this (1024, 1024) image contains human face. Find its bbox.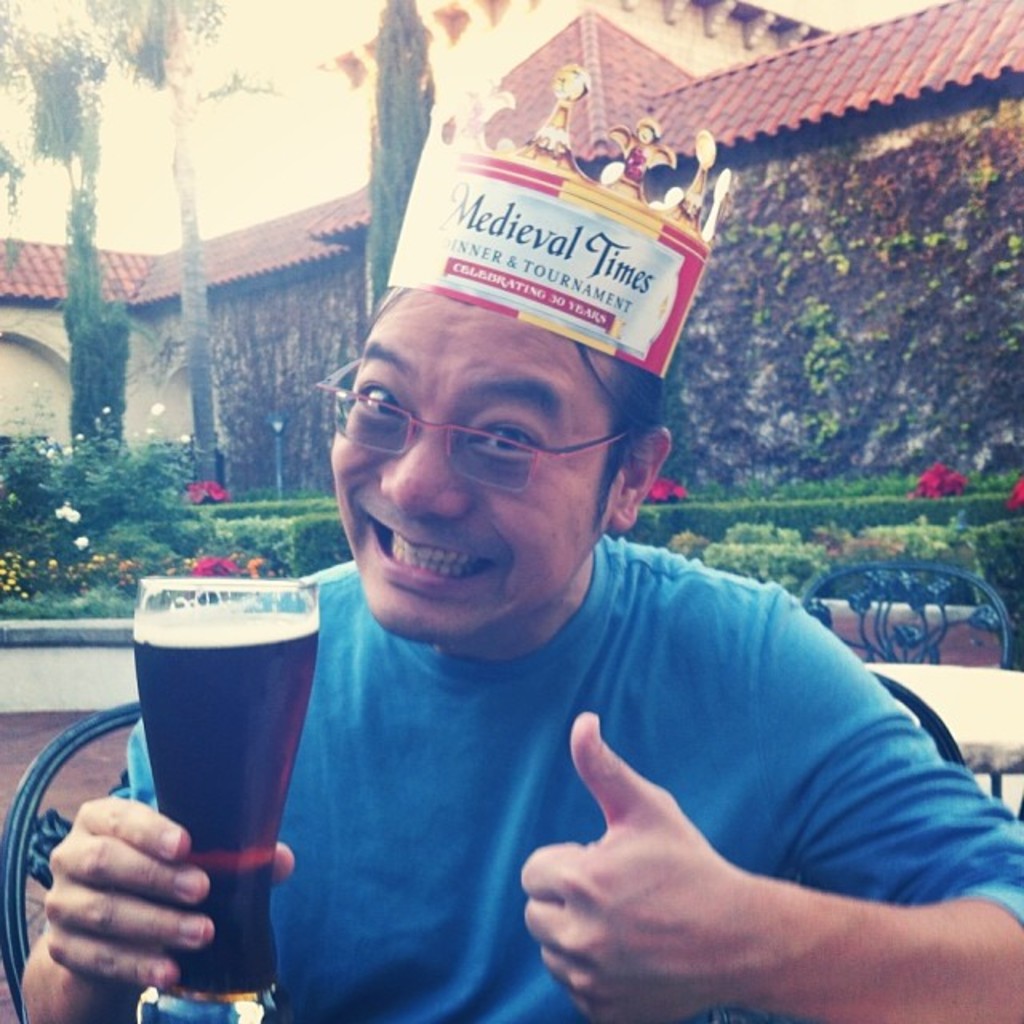
(left=328, top=288, right=616, bottom=650).
